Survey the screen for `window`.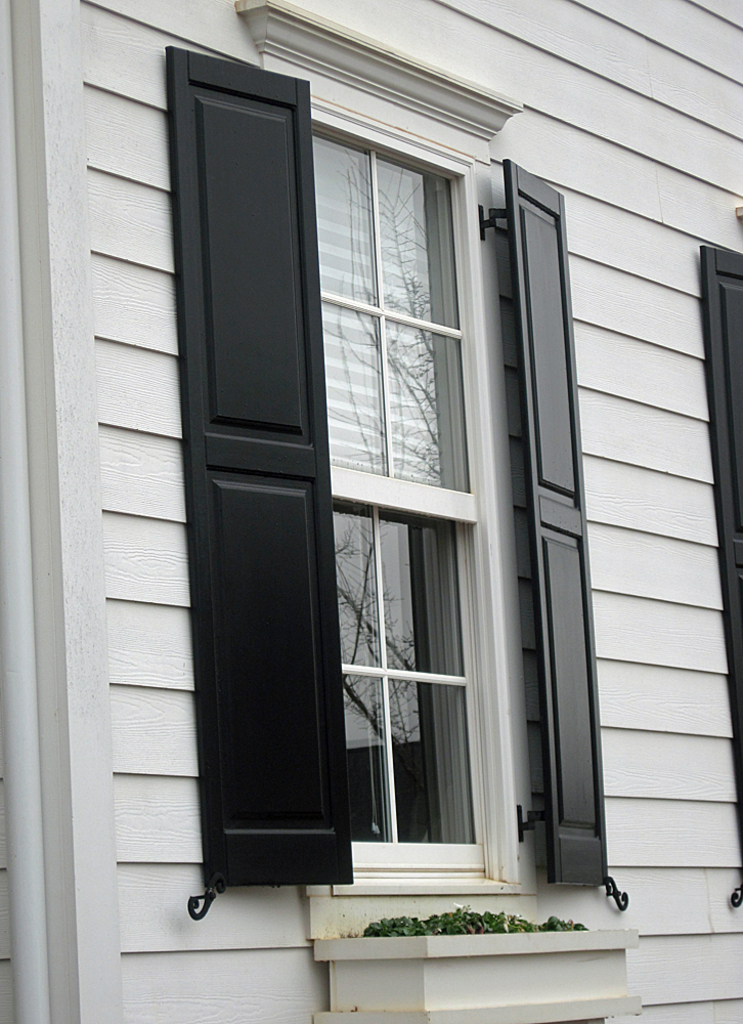
Survey found: l=272, t=79, r=530, b=877.
